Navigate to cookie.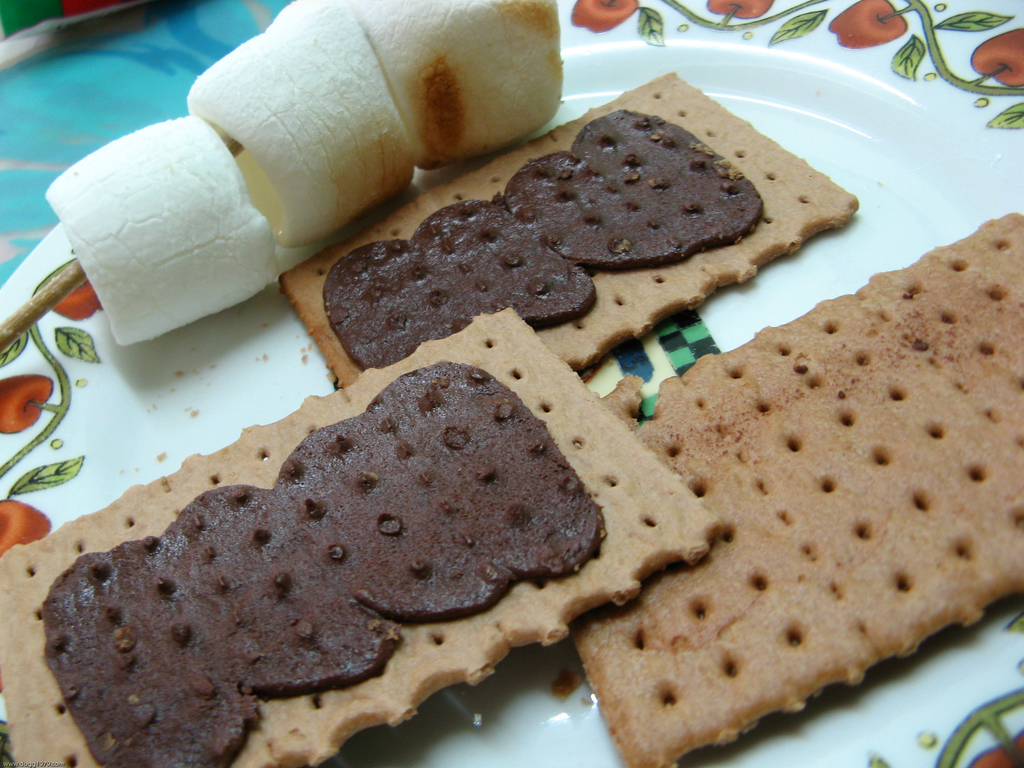
Navigation target: {"x1": 0, "y1": 304, "x2": 723, "y2": 767}.
